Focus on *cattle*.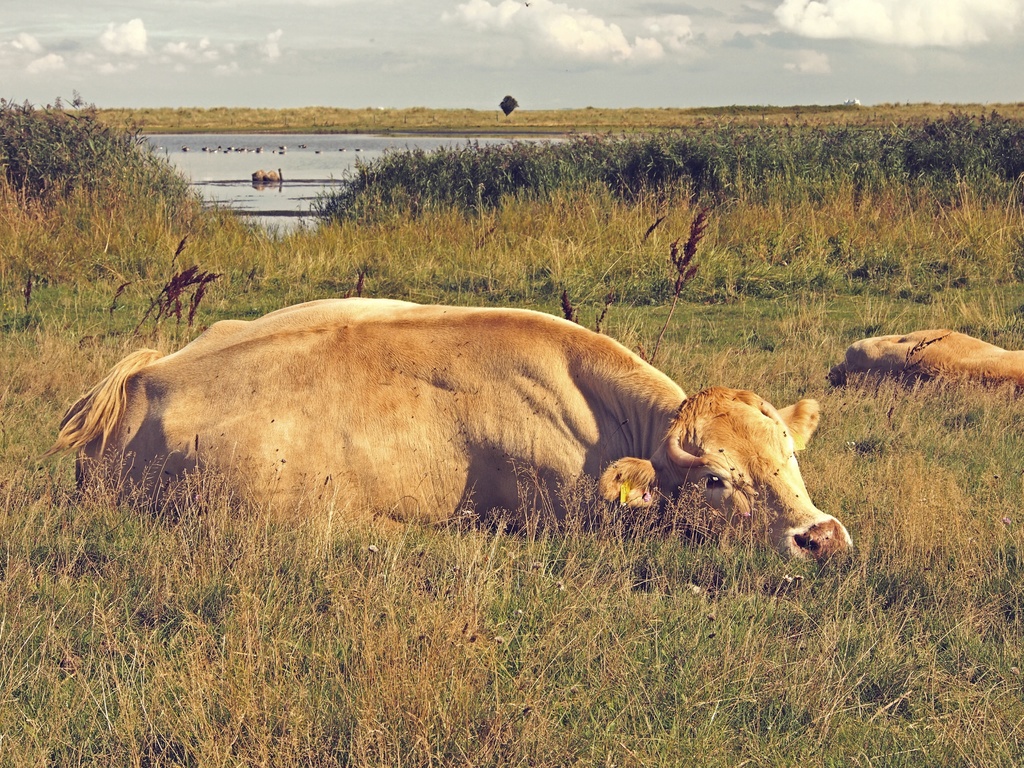
Focused at {"left": 826, "top": 328, "right": 1023, "bottom": 399}.
